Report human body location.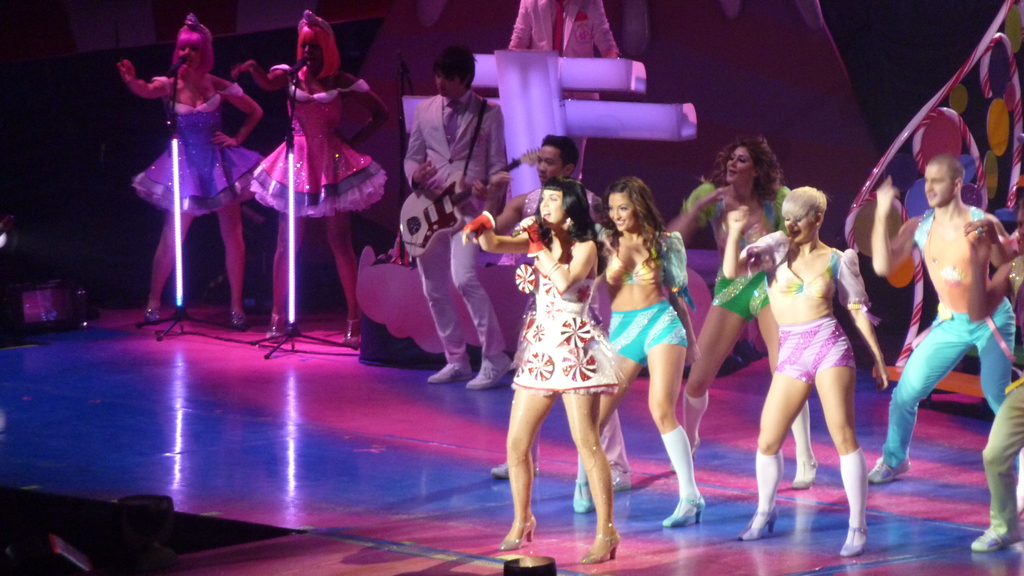
Report: bbox(395, 88, 518, 386).
